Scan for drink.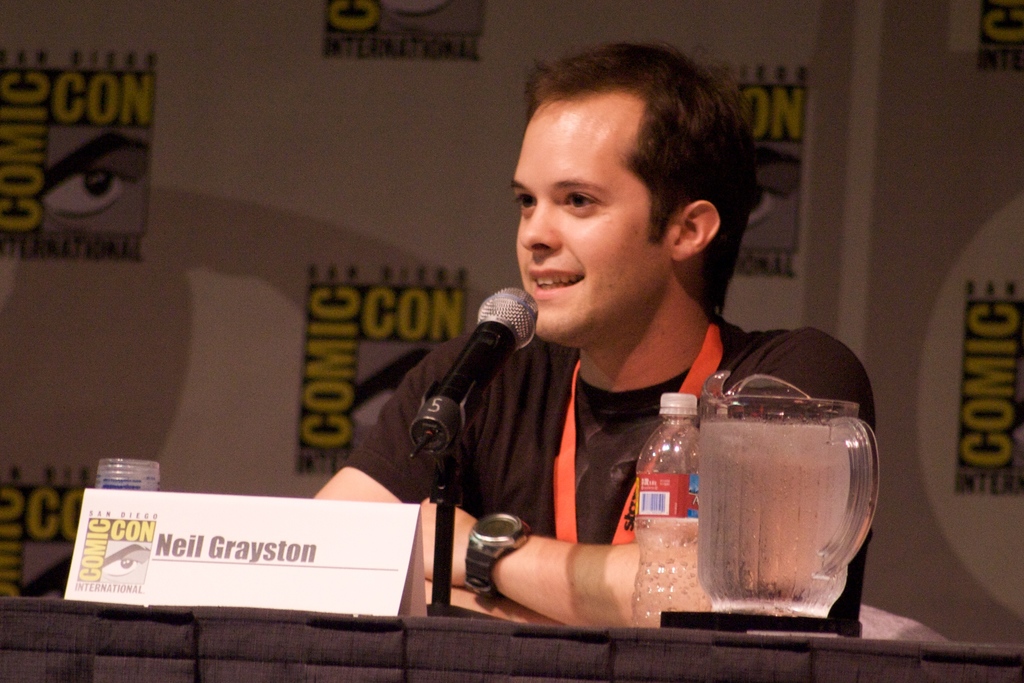
Scan result: (left=672, top=370, right=868, bottom=637).
